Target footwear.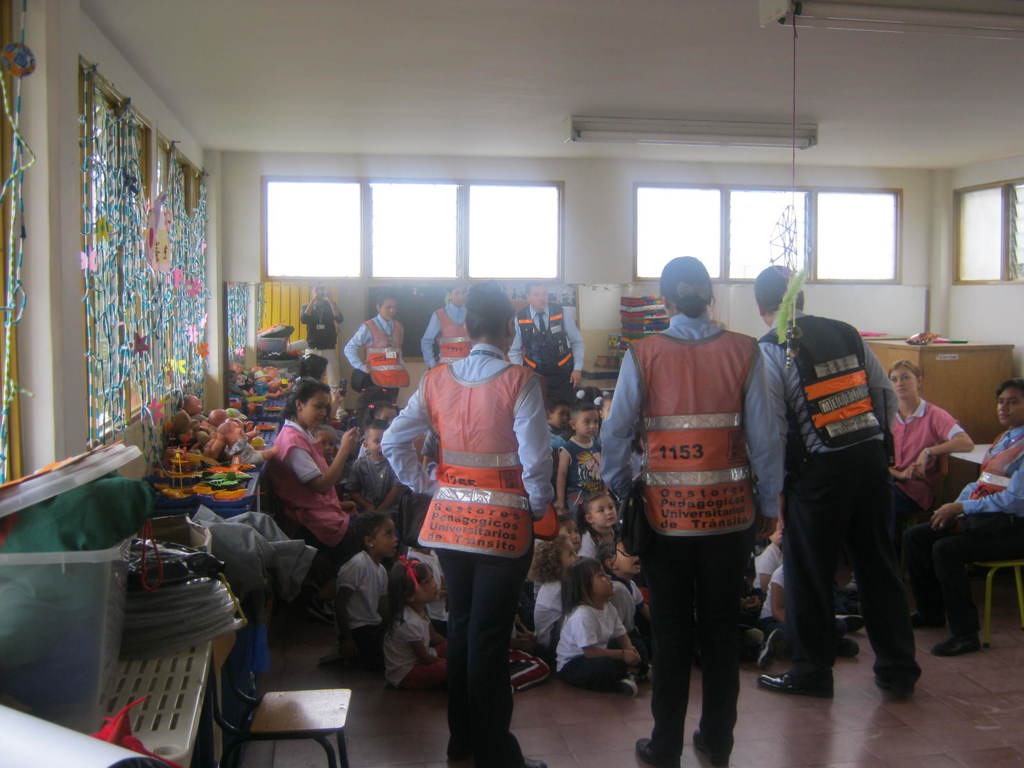
Target region: <box>932,635,980,655</box>.
